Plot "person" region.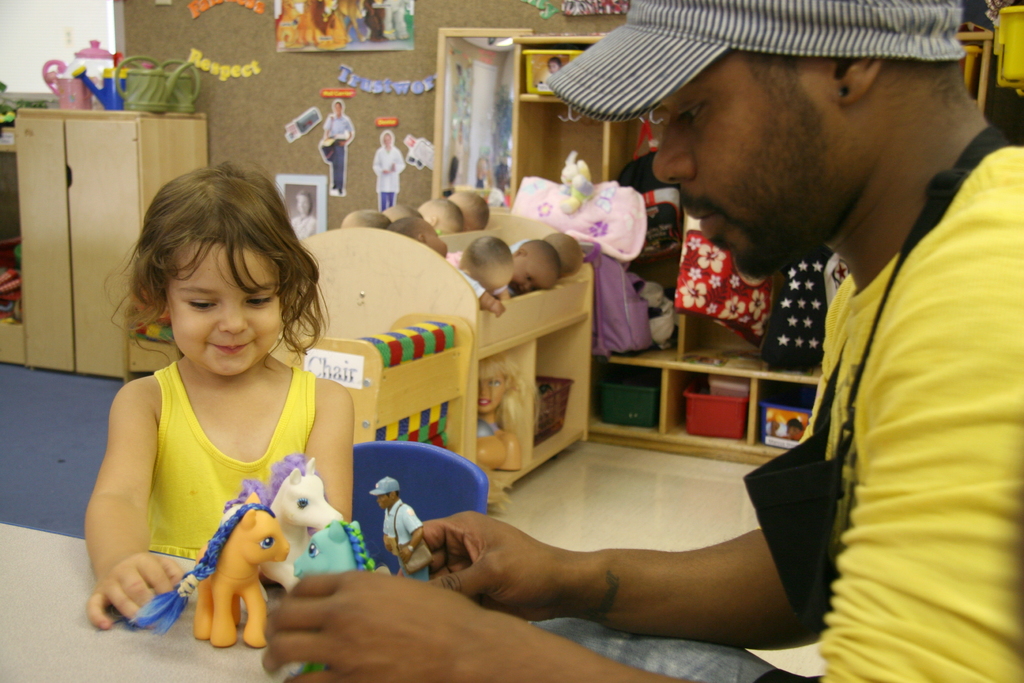
Plotted at detection(367, 478, 430, 584).
